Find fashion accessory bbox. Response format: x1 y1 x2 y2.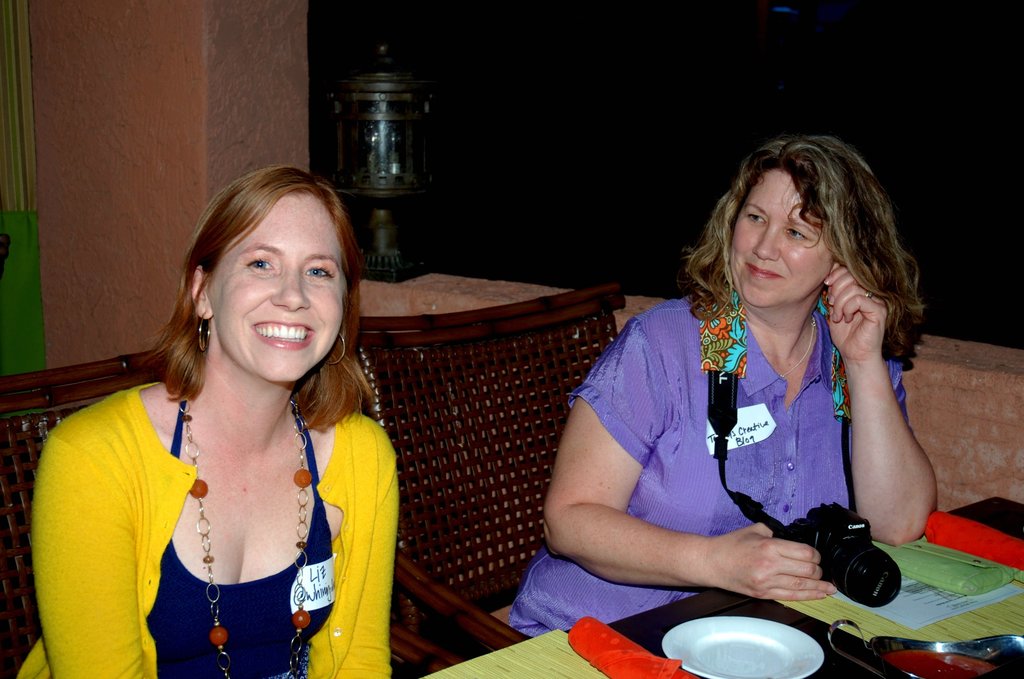
865 290 872 300.
